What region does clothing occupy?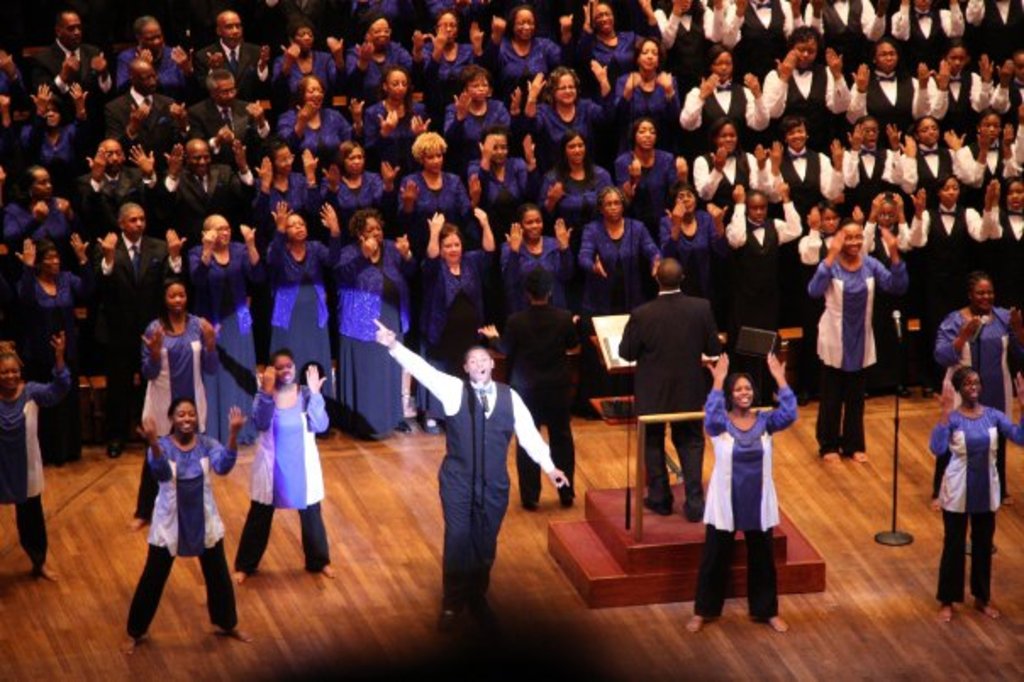
<box>0,353,64,584</box>.
